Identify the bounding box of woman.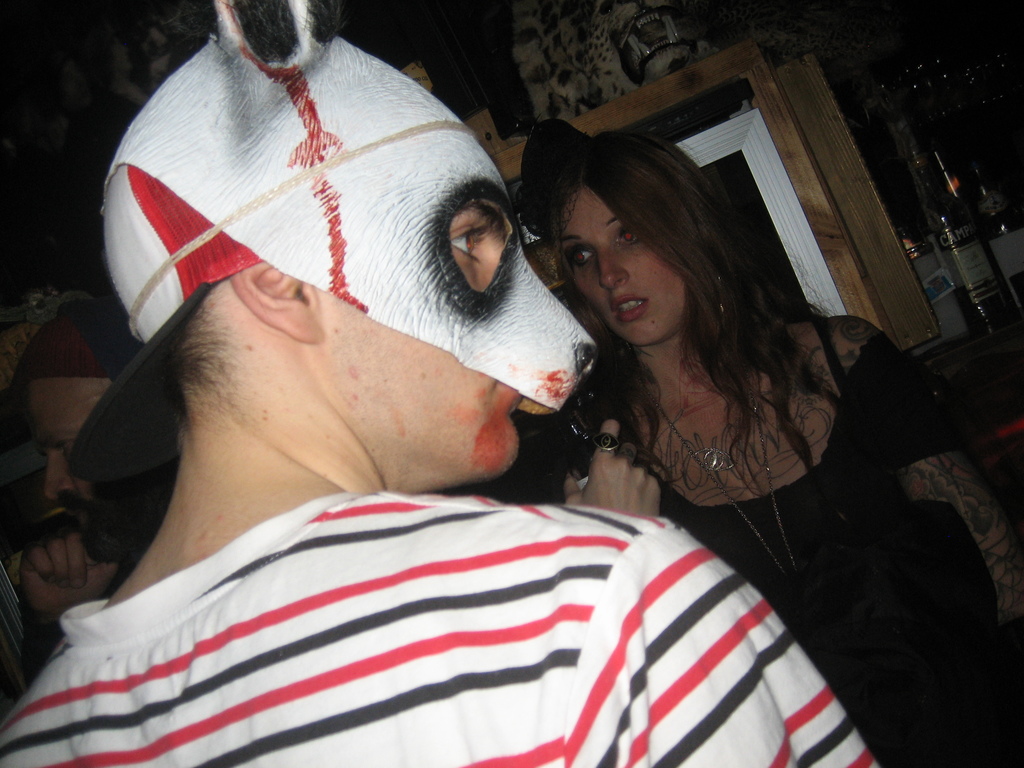
select_region(543, 122, 1023, 767).
